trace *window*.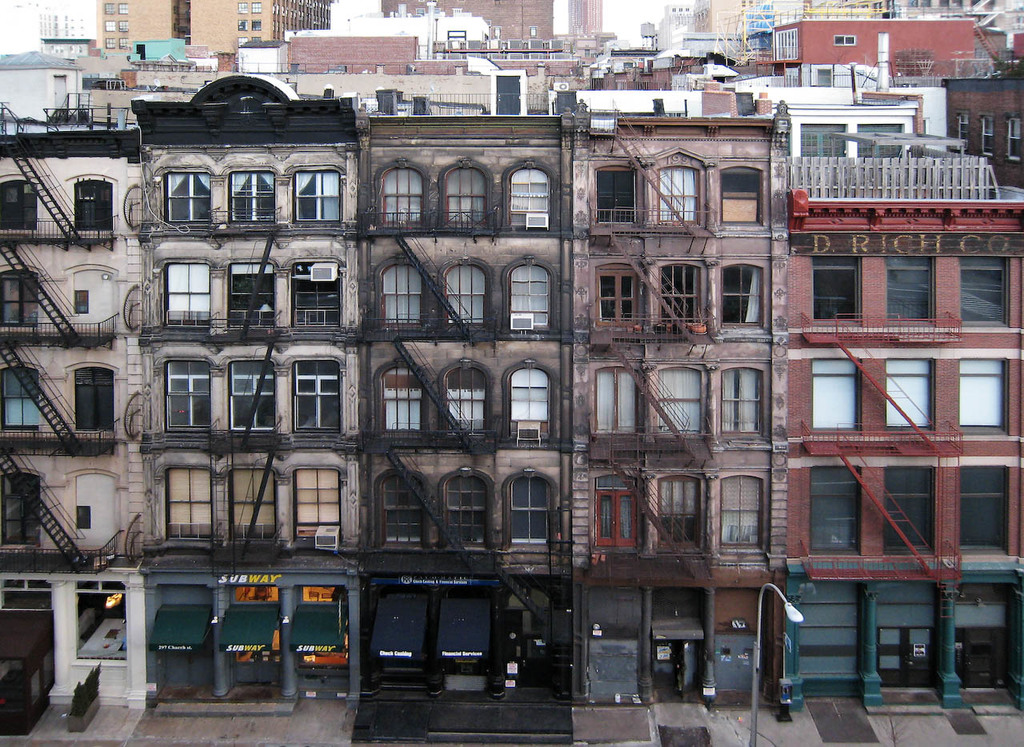
Traced to pyautogui.locateOnScreen(645, 355, 706, 440).
